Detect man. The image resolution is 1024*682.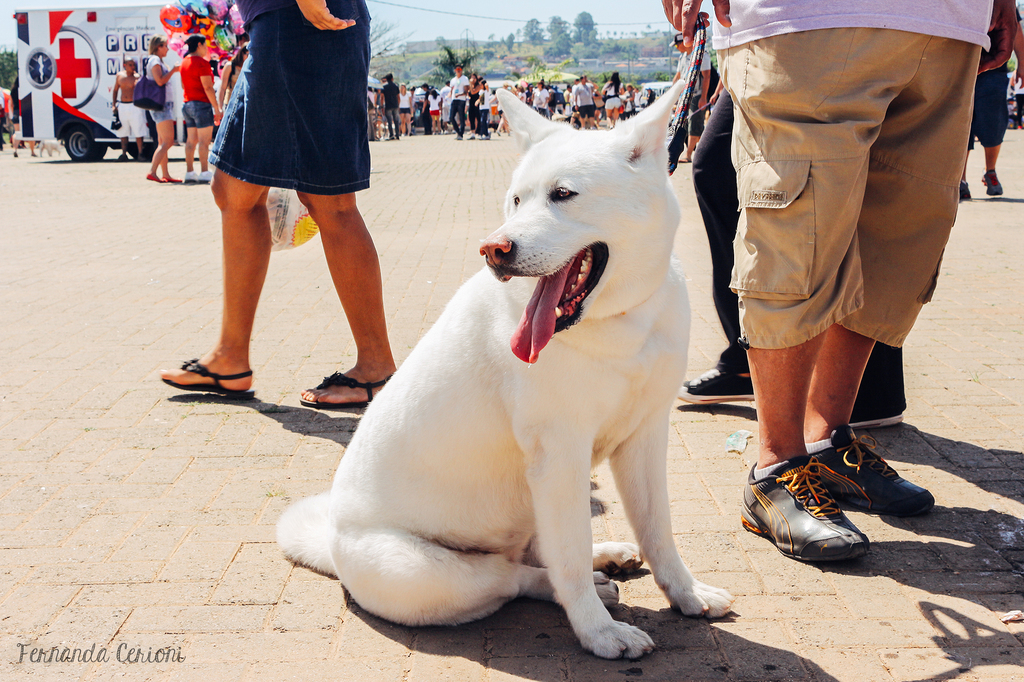
[left=667, top=34, right=712, bottom=160].
